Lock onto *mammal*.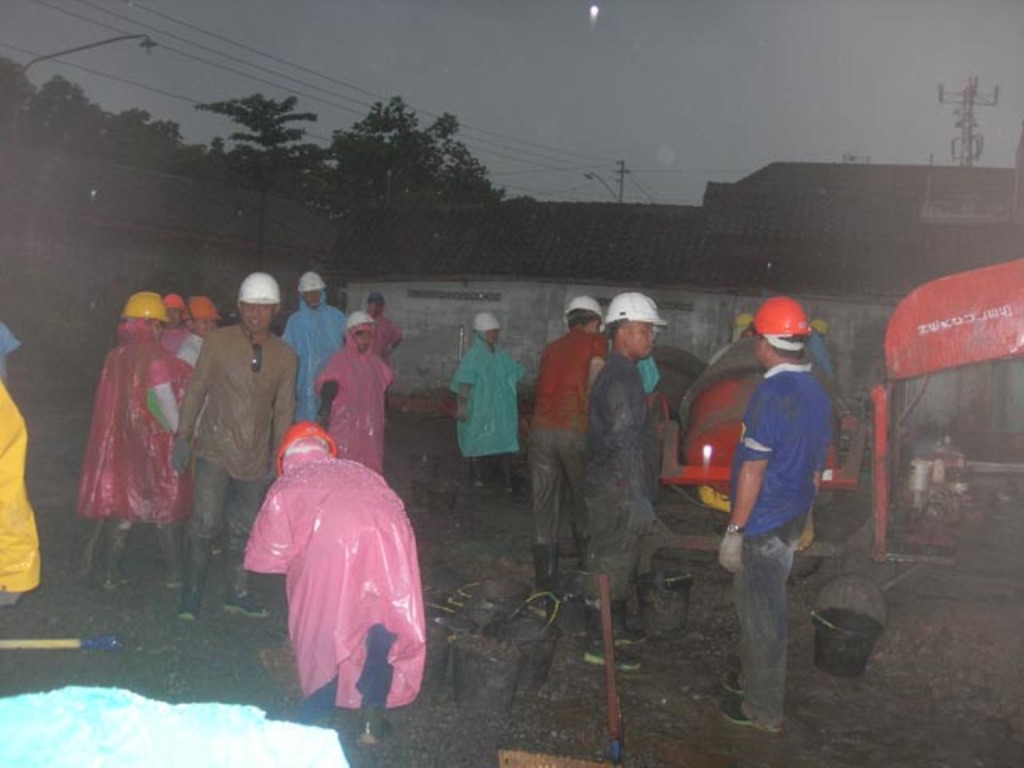
Locked: crop(283, 269, 341, 419).
